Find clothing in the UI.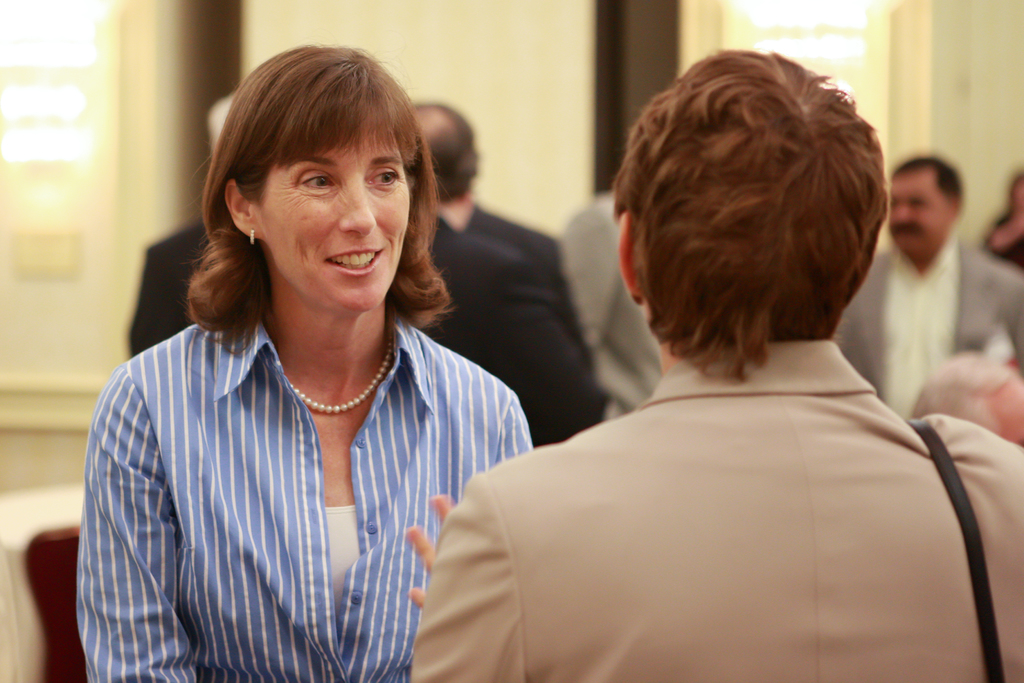
UI element at locate(419, 210, 607, 440).
